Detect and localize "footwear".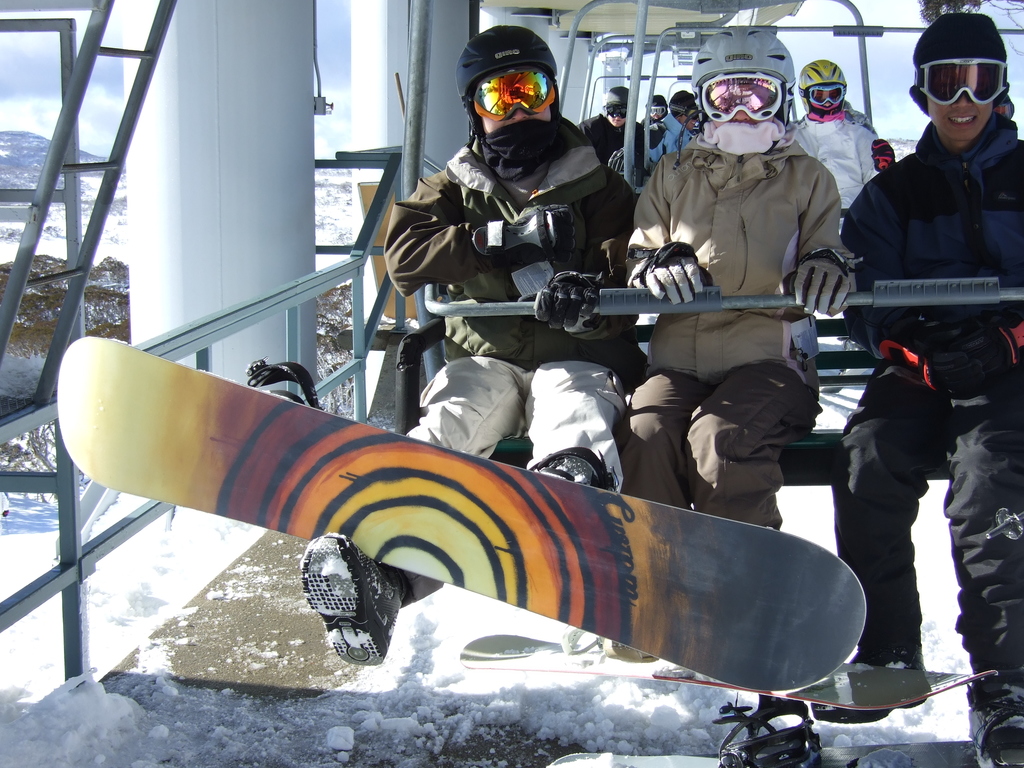
Localized at x1=718, y1=701, x2=824, y2=767.
